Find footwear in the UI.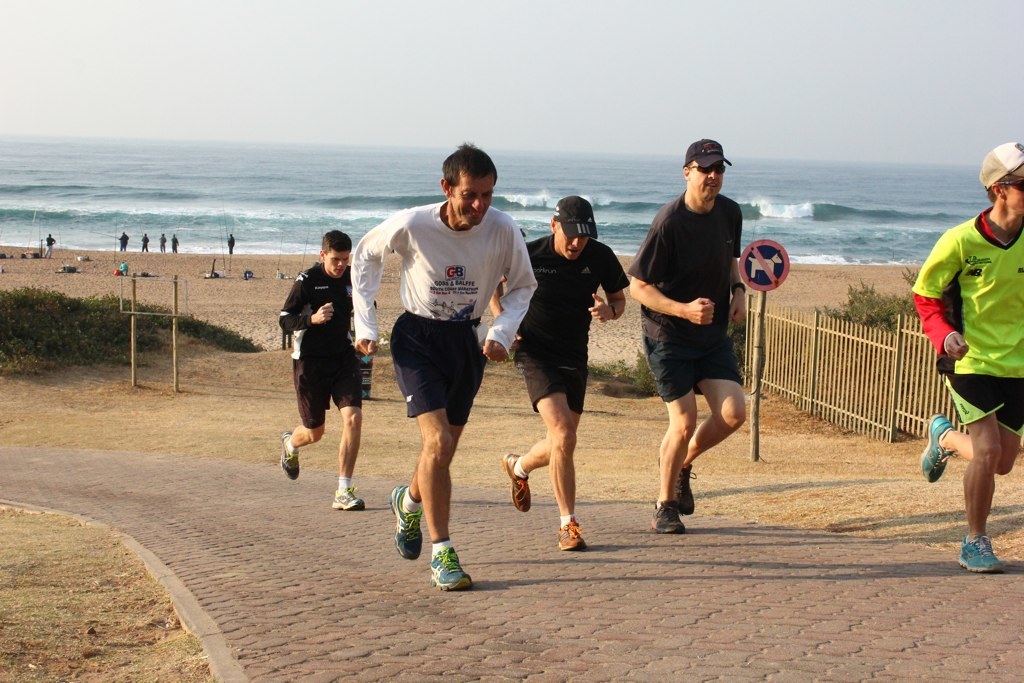
UI element at 957:538:998:575.
